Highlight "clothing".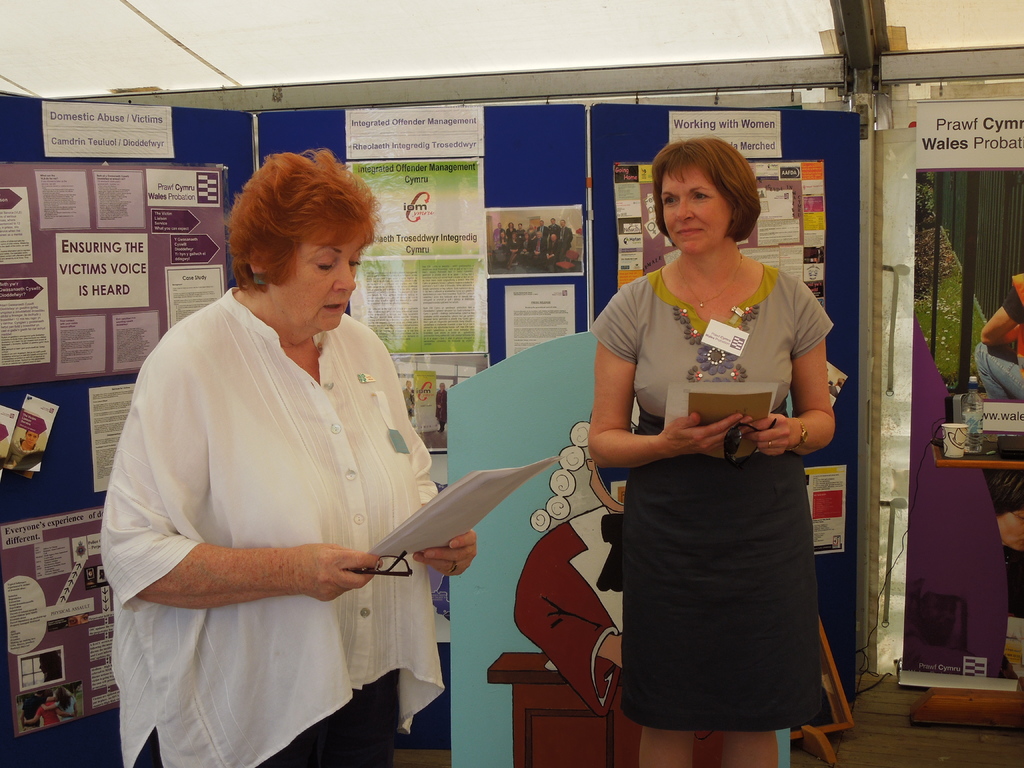
Highlighted region: [976,268,1023,397].
